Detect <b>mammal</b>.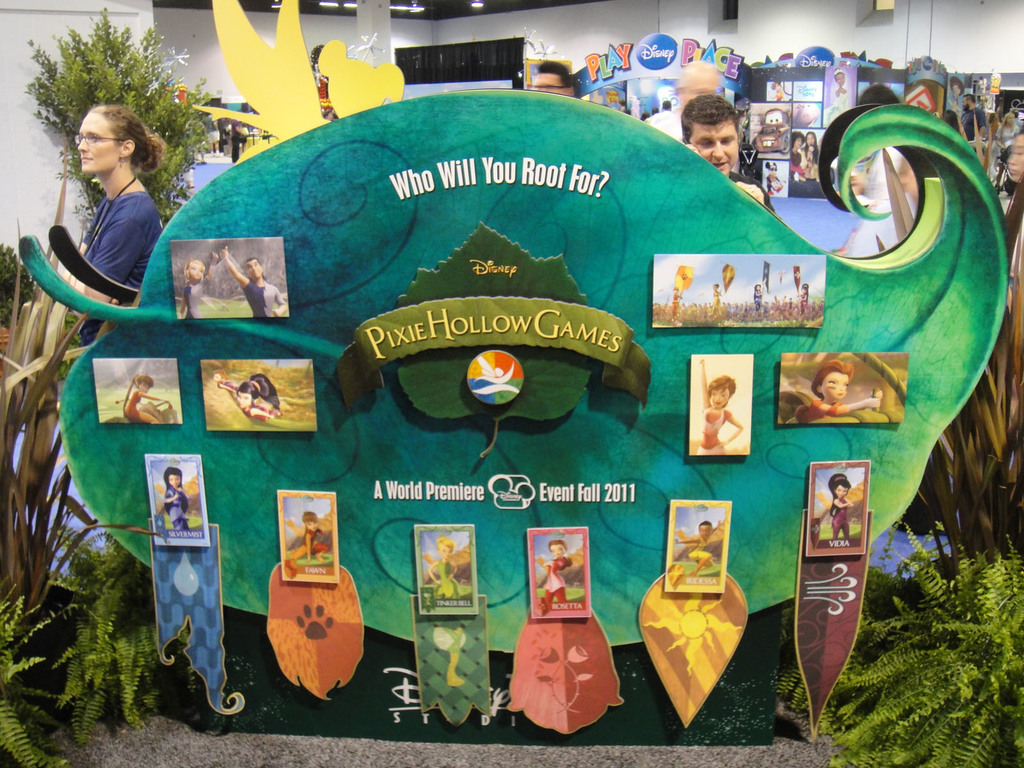
Detected at region(833, 474, 854, 542).
